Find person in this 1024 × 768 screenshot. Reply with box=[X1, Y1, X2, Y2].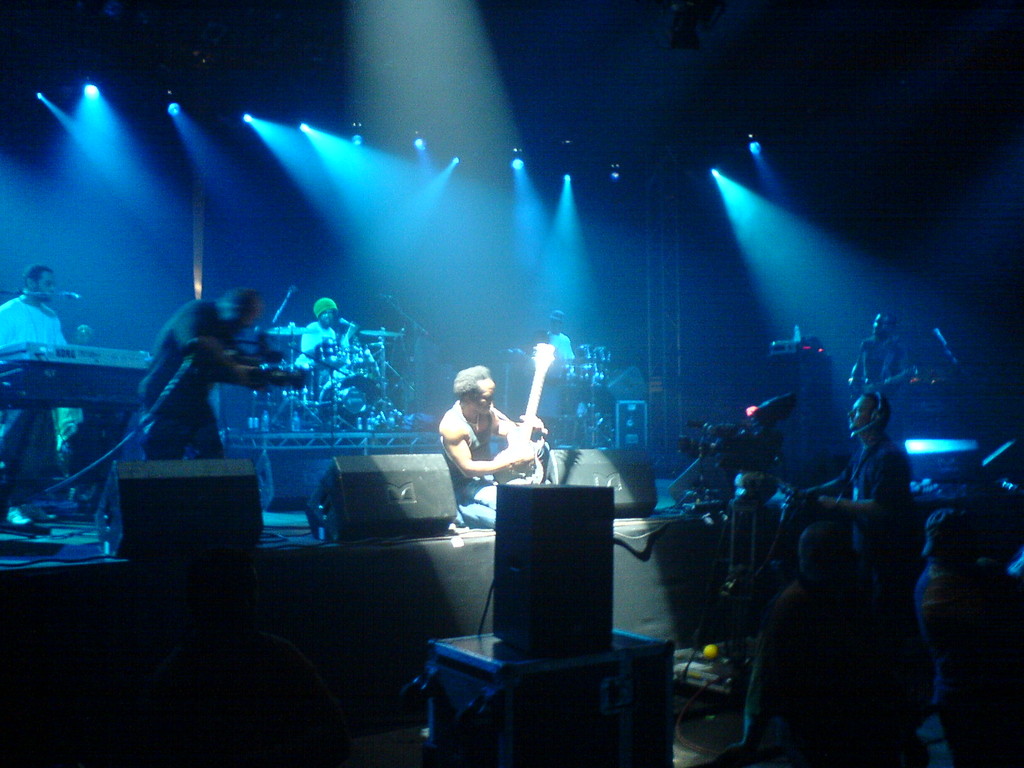
box=[0, 264, 70, 529].
